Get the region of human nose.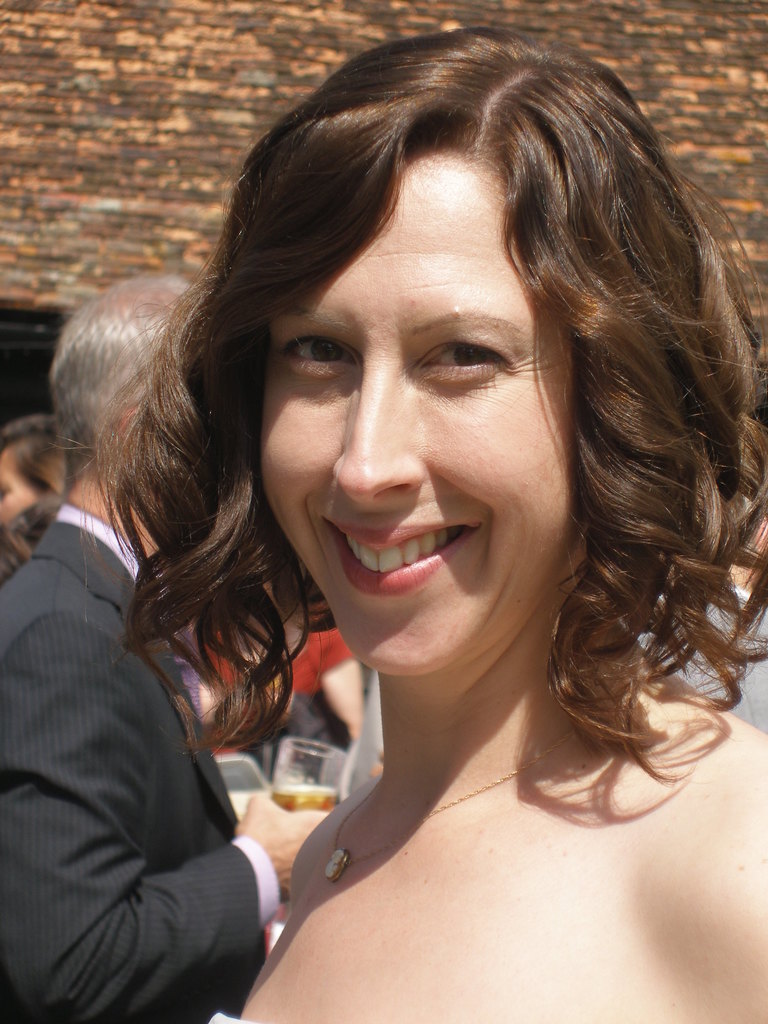
331, 352, 436, 502.
